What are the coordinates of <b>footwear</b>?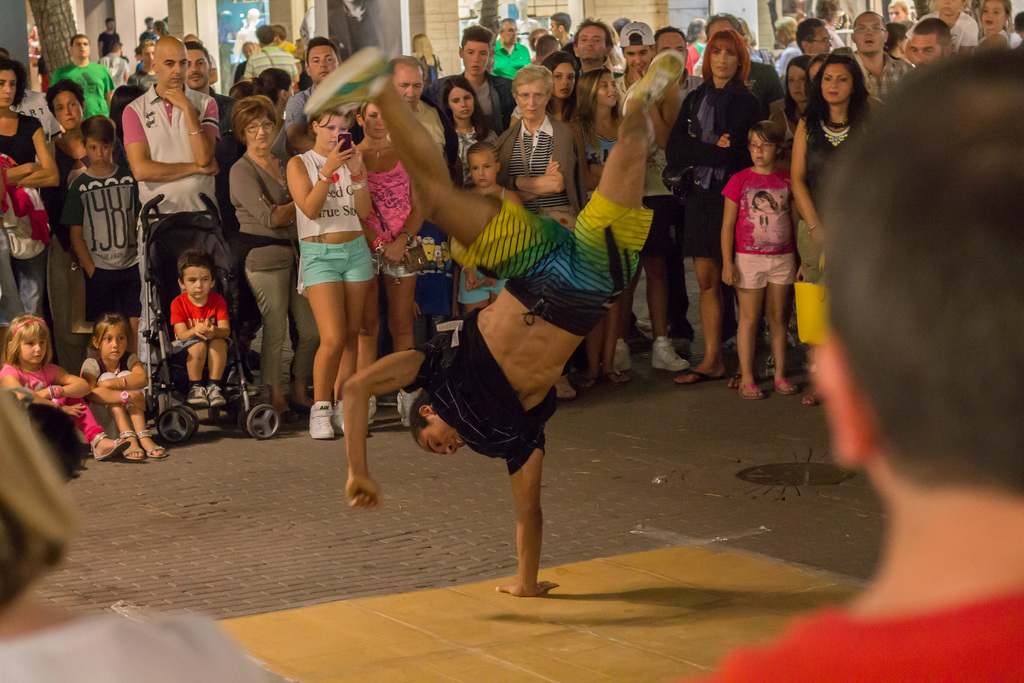
pyautogui.locateOnScreen(134, 425, 166, 457).
